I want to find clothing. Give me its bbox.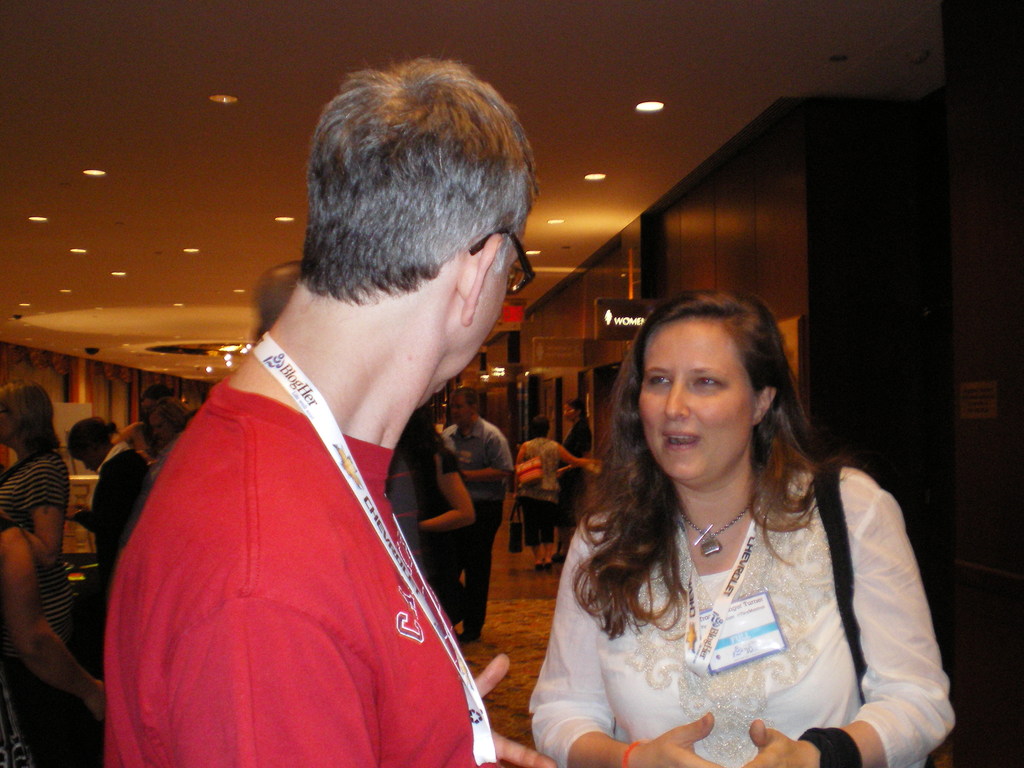
box=[0, 447, 81, 655].
